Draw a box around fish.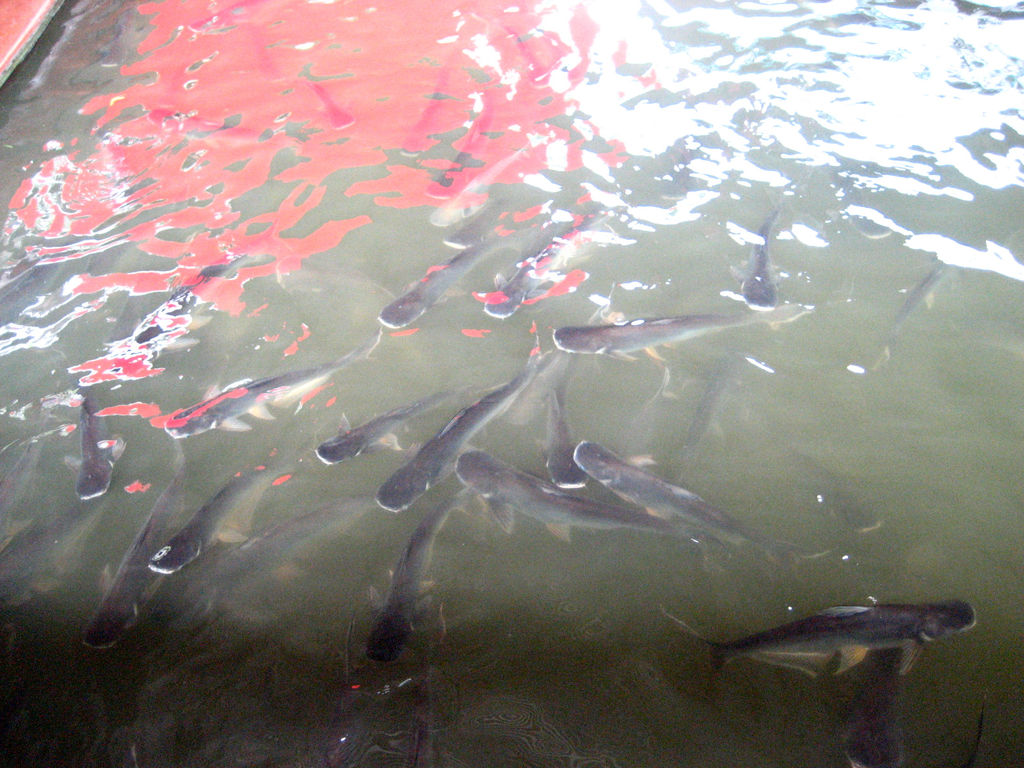
(left=575, top=440, right=771, bottom=555).
